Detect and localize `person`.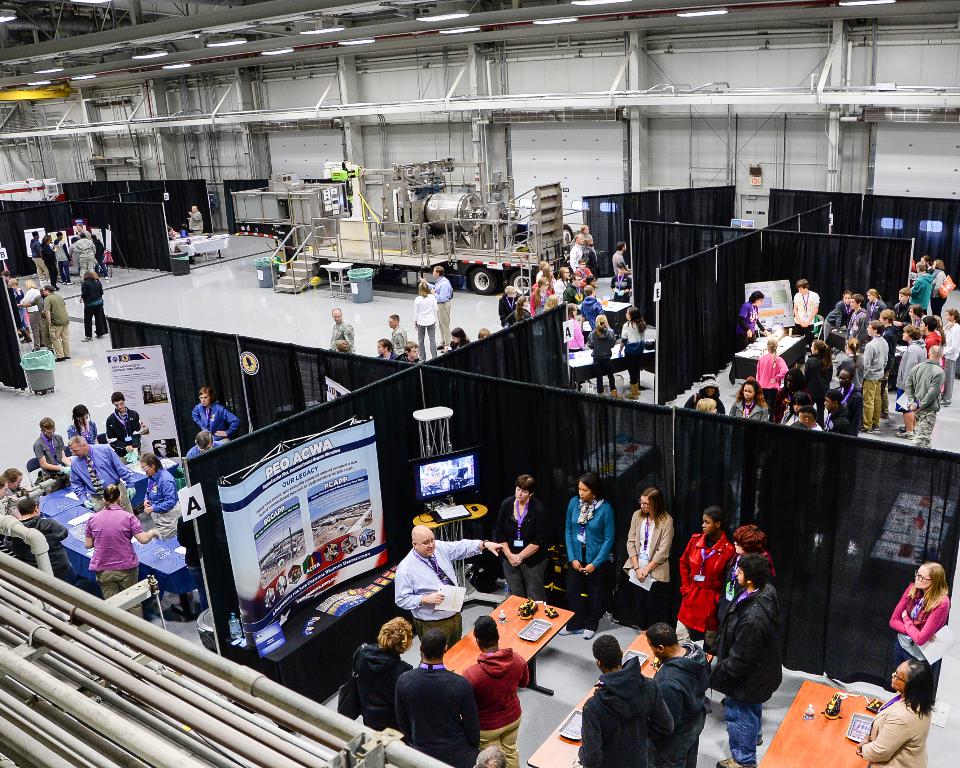
Localized at bbox=(889, 561, 947, 712).
